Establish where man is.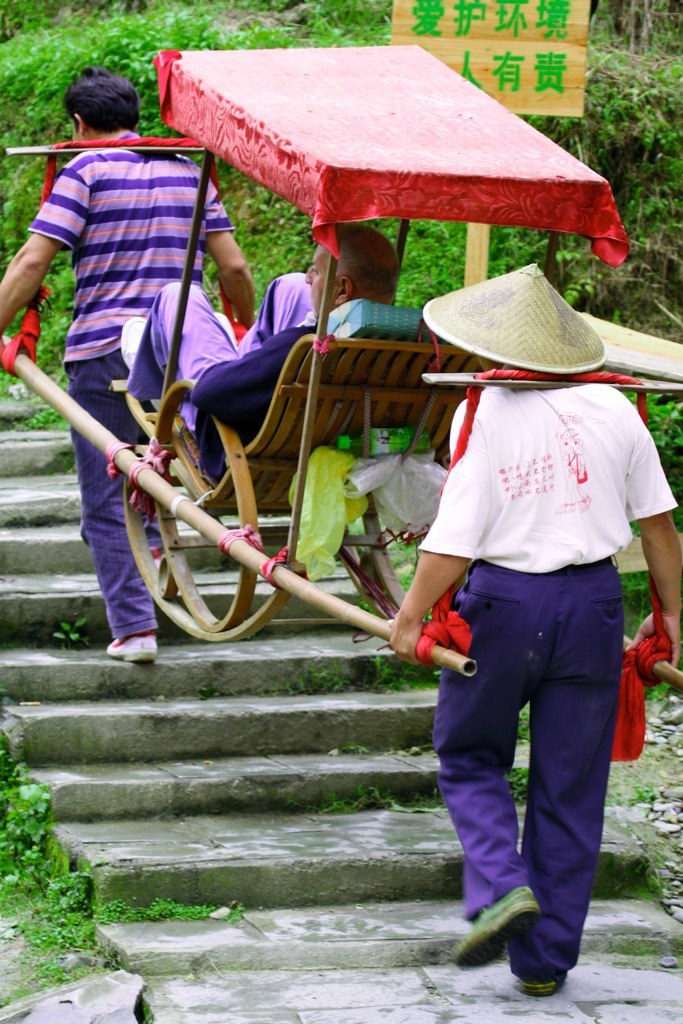
Established at (x1=376, y1=341, x2=682, y2=1006).
